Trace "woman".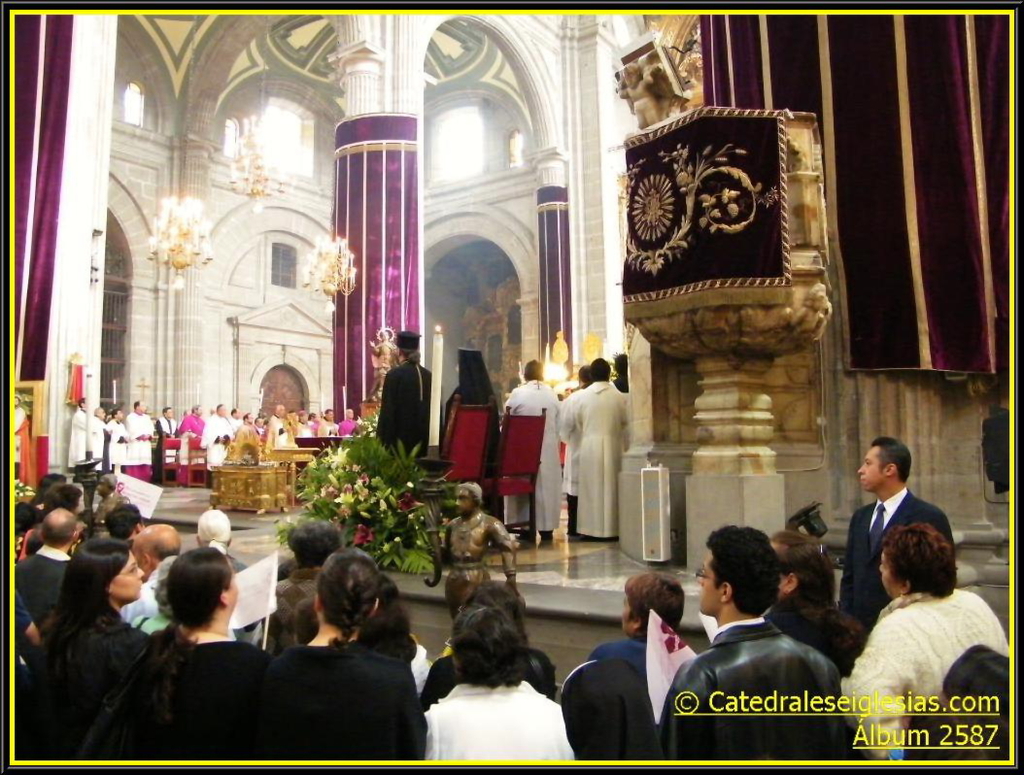
Traced to pyautogui.locateOnScreen(273, 548, 427, 767).
